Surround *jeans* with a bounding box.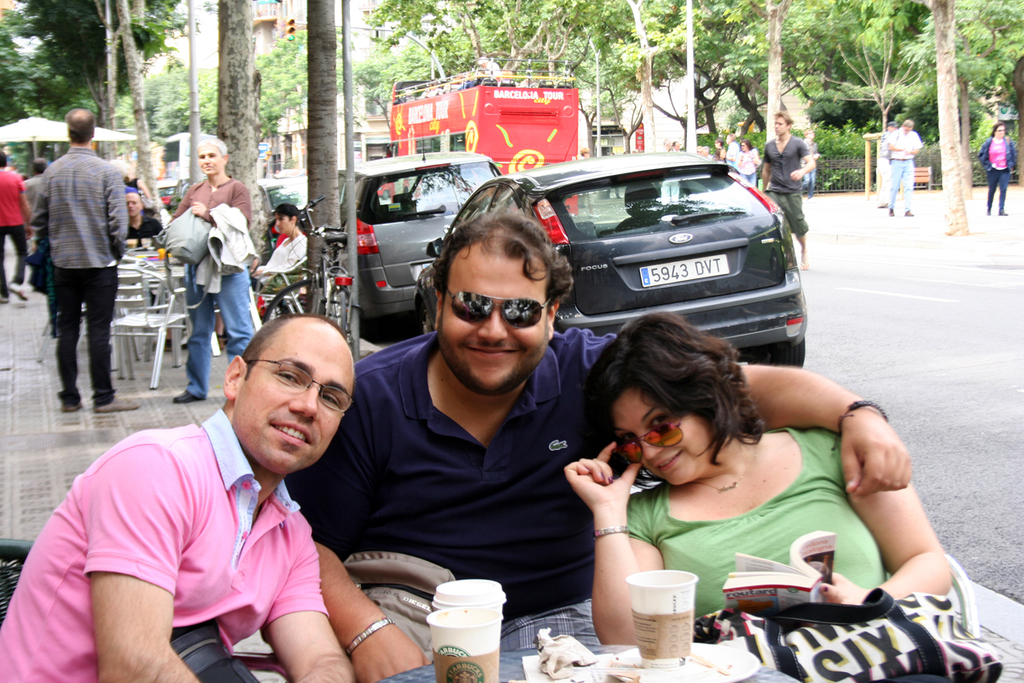
region(886, 158, 912, 214).
